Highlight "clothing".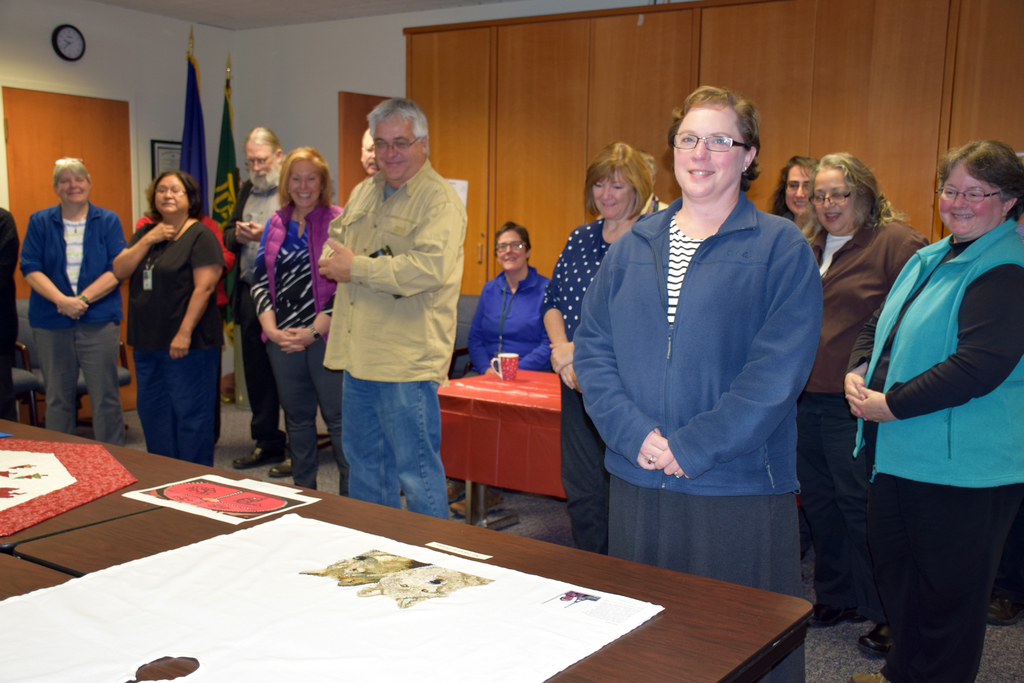
Highlighted region: locate(574, 195, 830, 682).
